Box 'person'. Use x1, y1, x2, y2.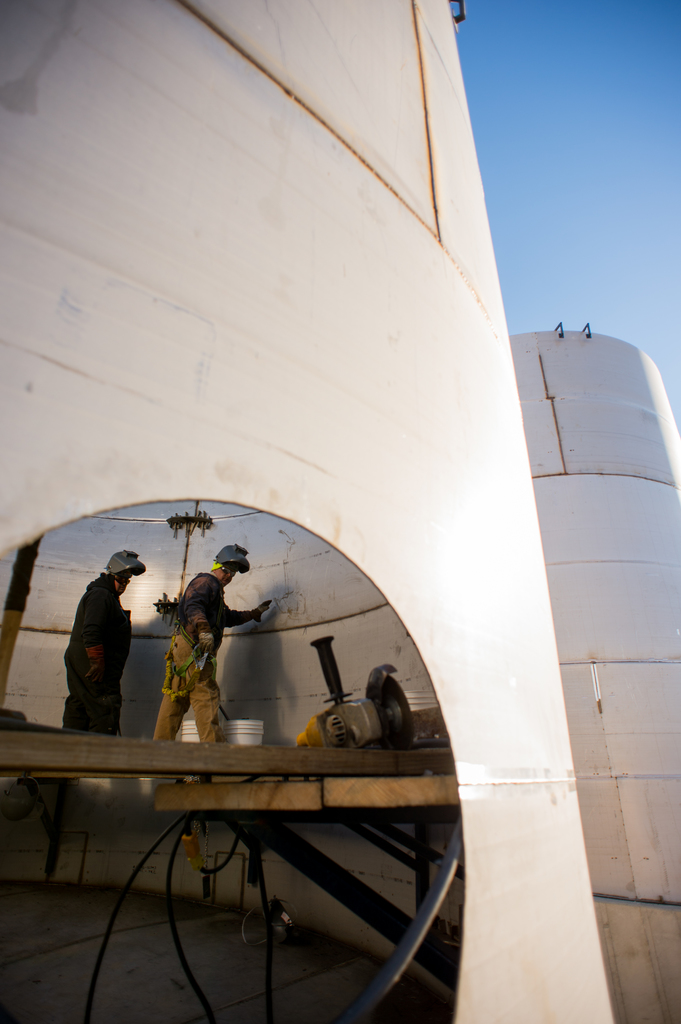
66, 538, 152, 765.
